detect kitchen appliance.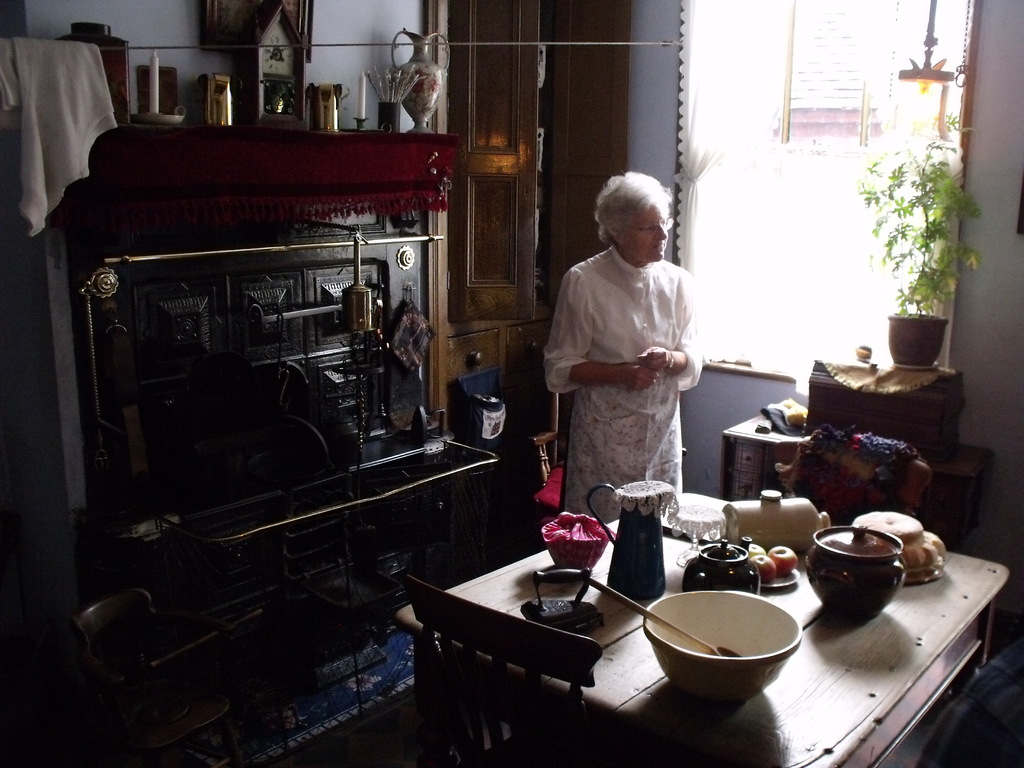
Detected at [left=844, top=509, right=941, bottom=581].
